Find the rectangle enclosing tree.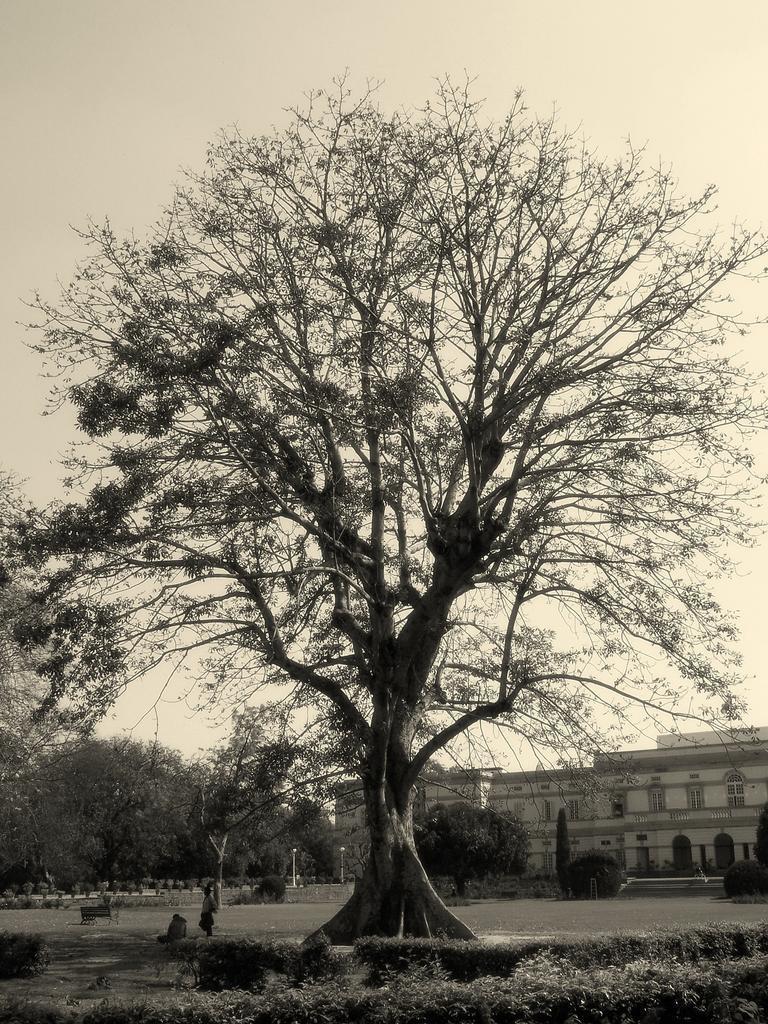
0 58 767 948.
